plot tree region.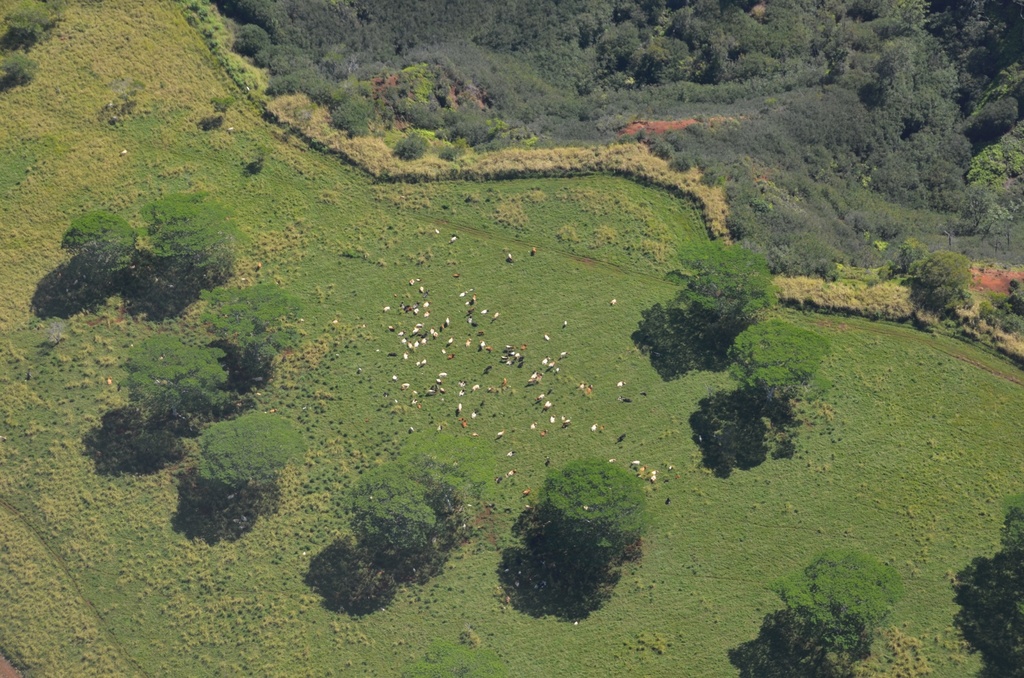
Plotted at [left=516, top=444, right=652, bottom=561].
